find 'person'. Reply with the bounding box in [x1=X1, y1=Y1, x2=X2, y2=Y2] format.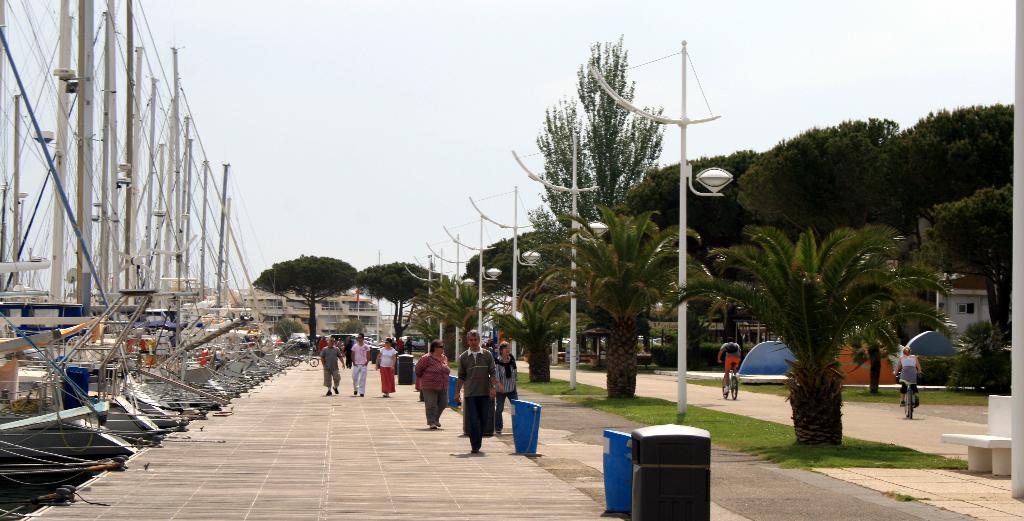
[x1=349, y1=331, x2=373, y2=399].
